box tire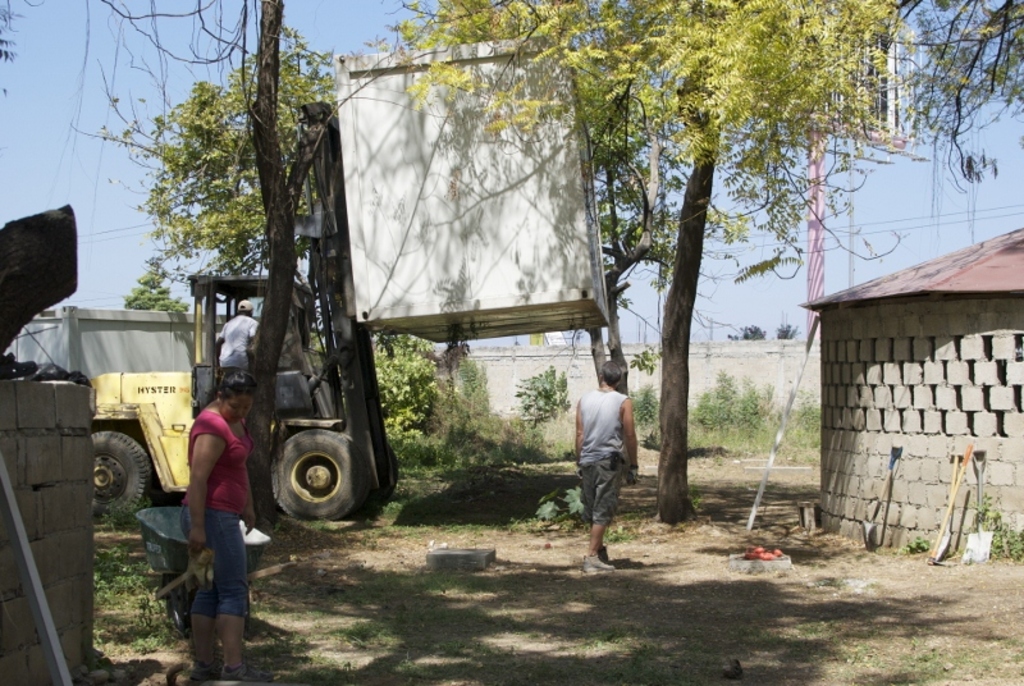
bbox=(73, 445, 137, 525)
